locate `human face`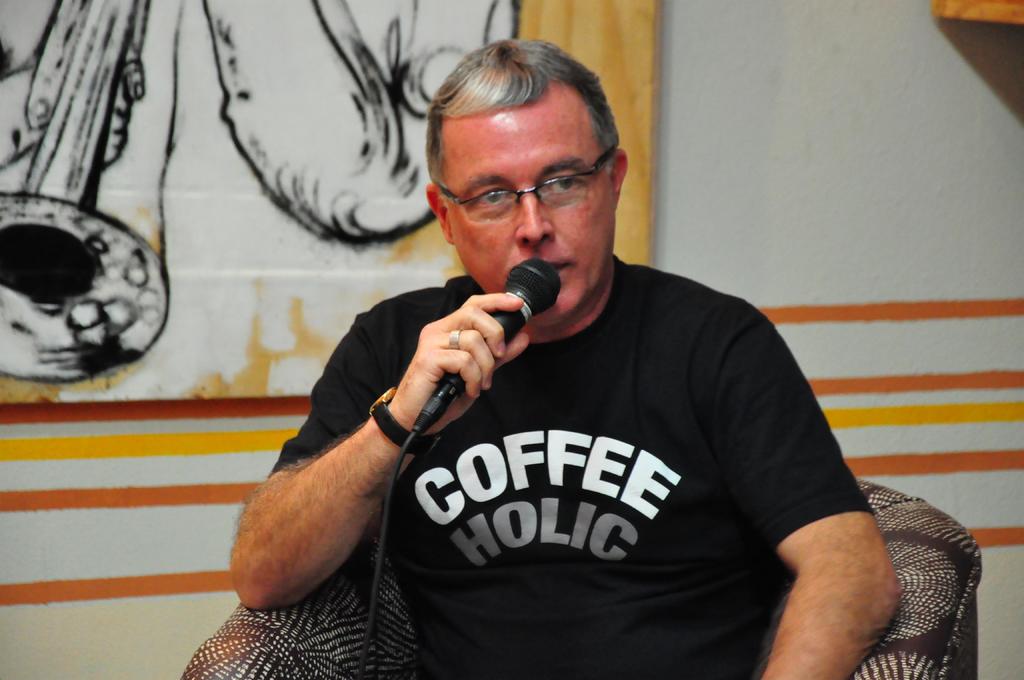
{"x1": 453, "y1": 101, "x2": 616, "y2": 315}
